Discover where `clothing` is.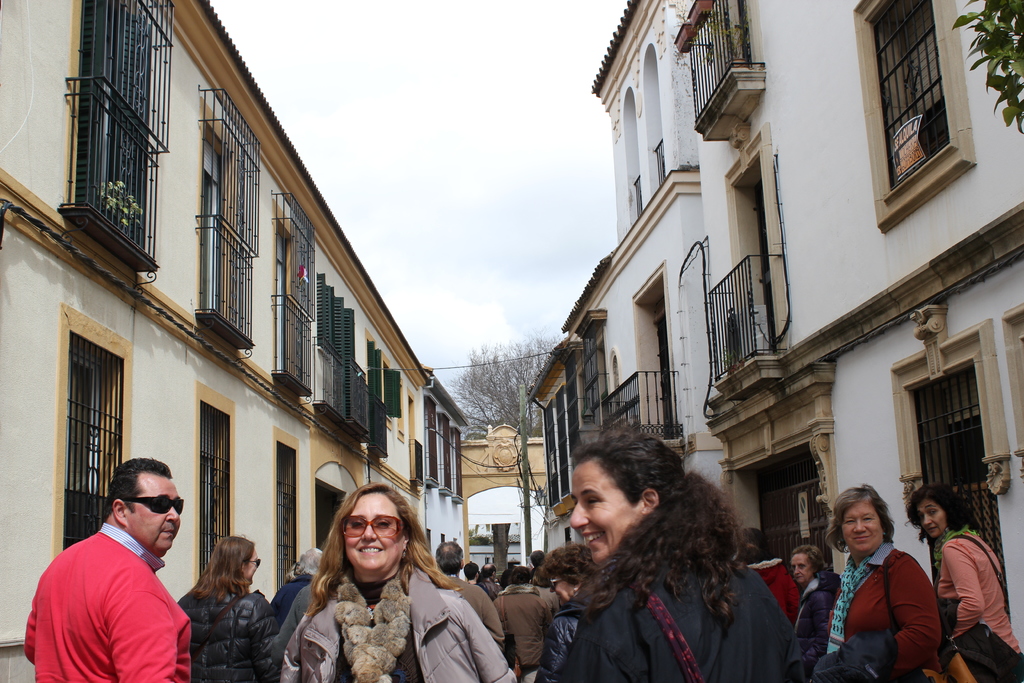
Discovered at l=800, t=570, r=830, b=659.
